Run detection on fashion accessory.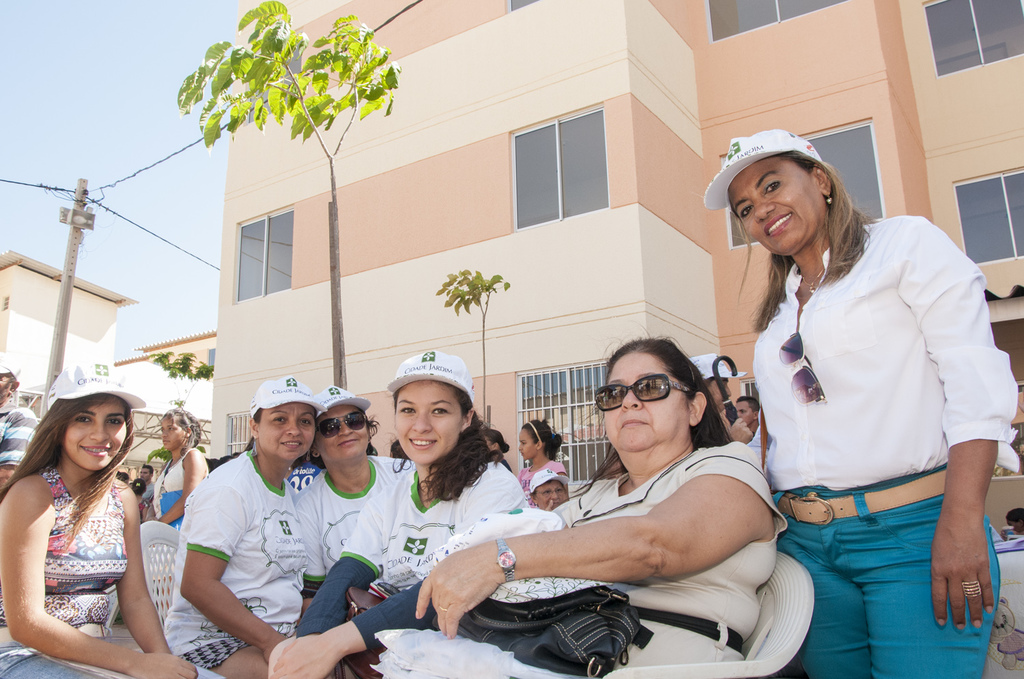
Result: [x1=322, y1=411, x2=367, y2=439].
